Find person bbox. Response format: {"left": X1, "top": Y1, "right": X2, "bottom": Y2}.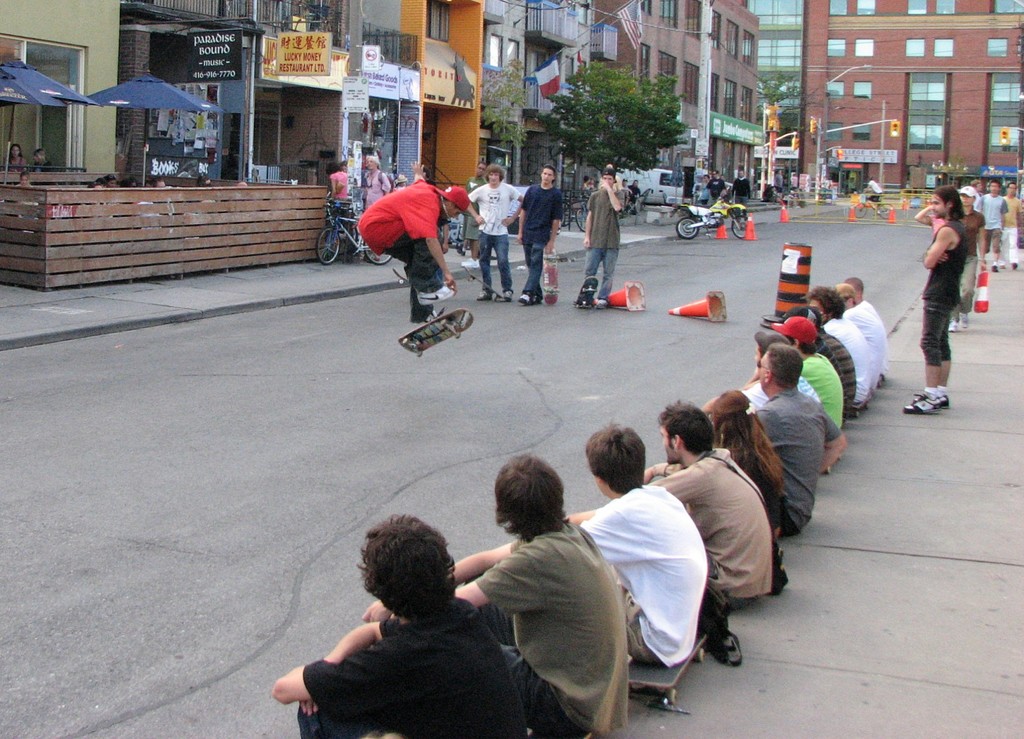
{"left": 999, "top": 179, "right": 1023, "bottom": 275}.
